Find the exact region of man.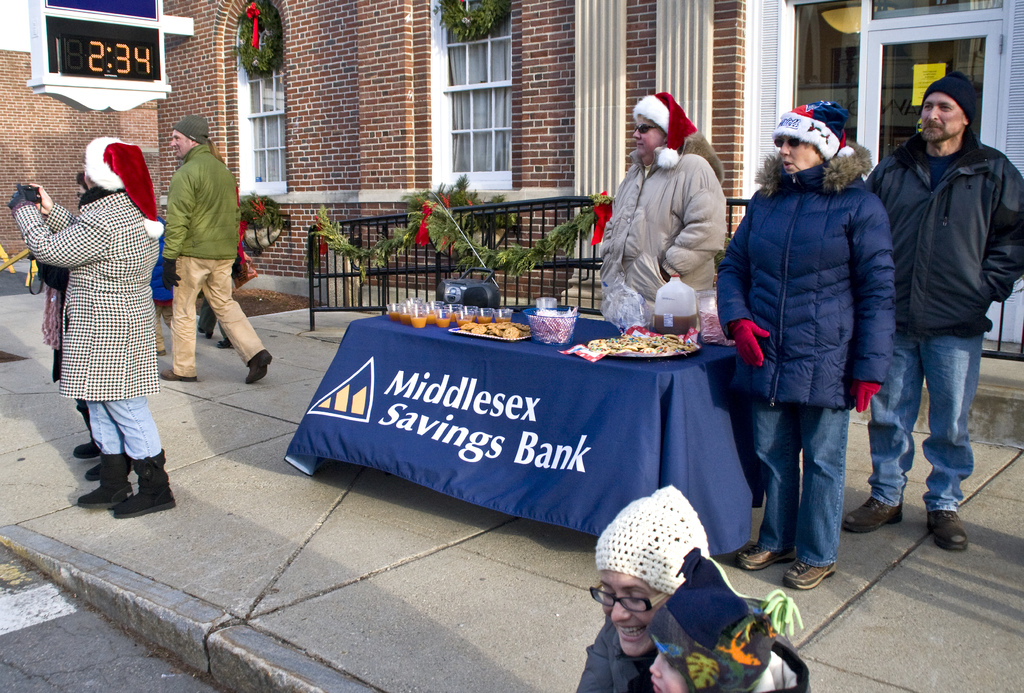
Exact region: (141, 123, 252, 388).
